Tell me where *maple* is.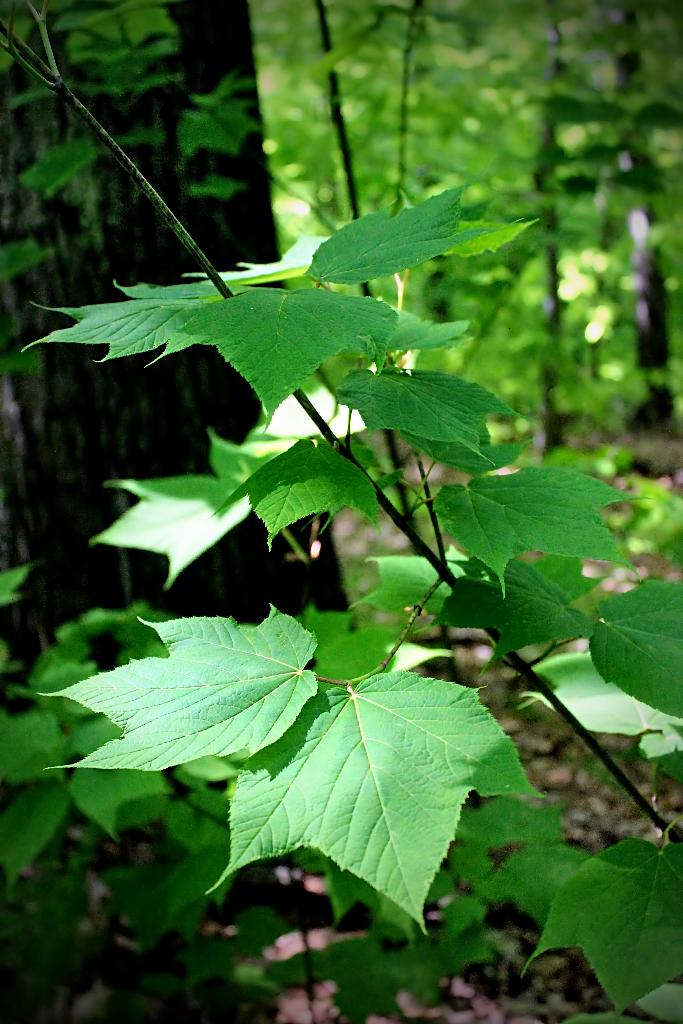
*maple* is at box(0, 0, 682, 1023).
